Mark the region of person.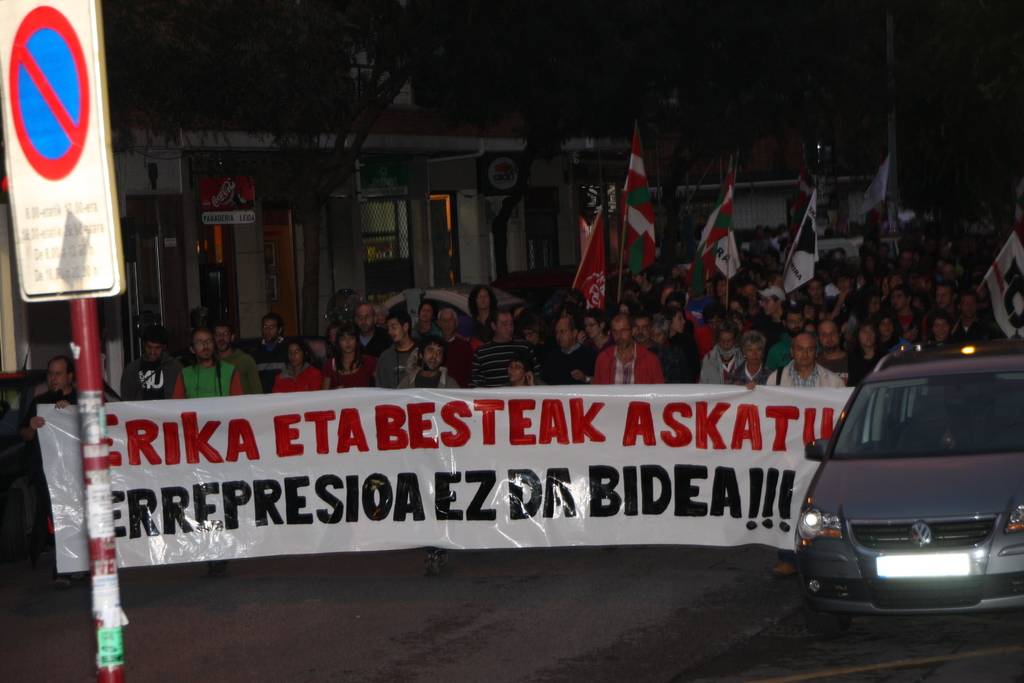
Region: crop(698, 322, 746, 383).
